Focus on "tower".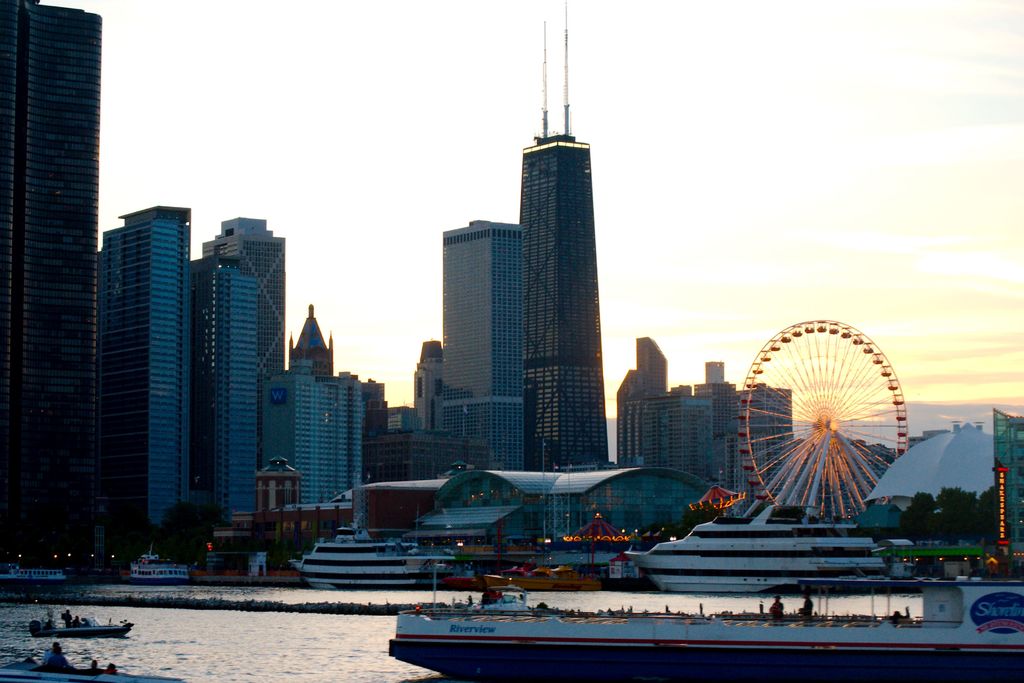
Focused at left=408, top=342, right=435, bottom=435.
